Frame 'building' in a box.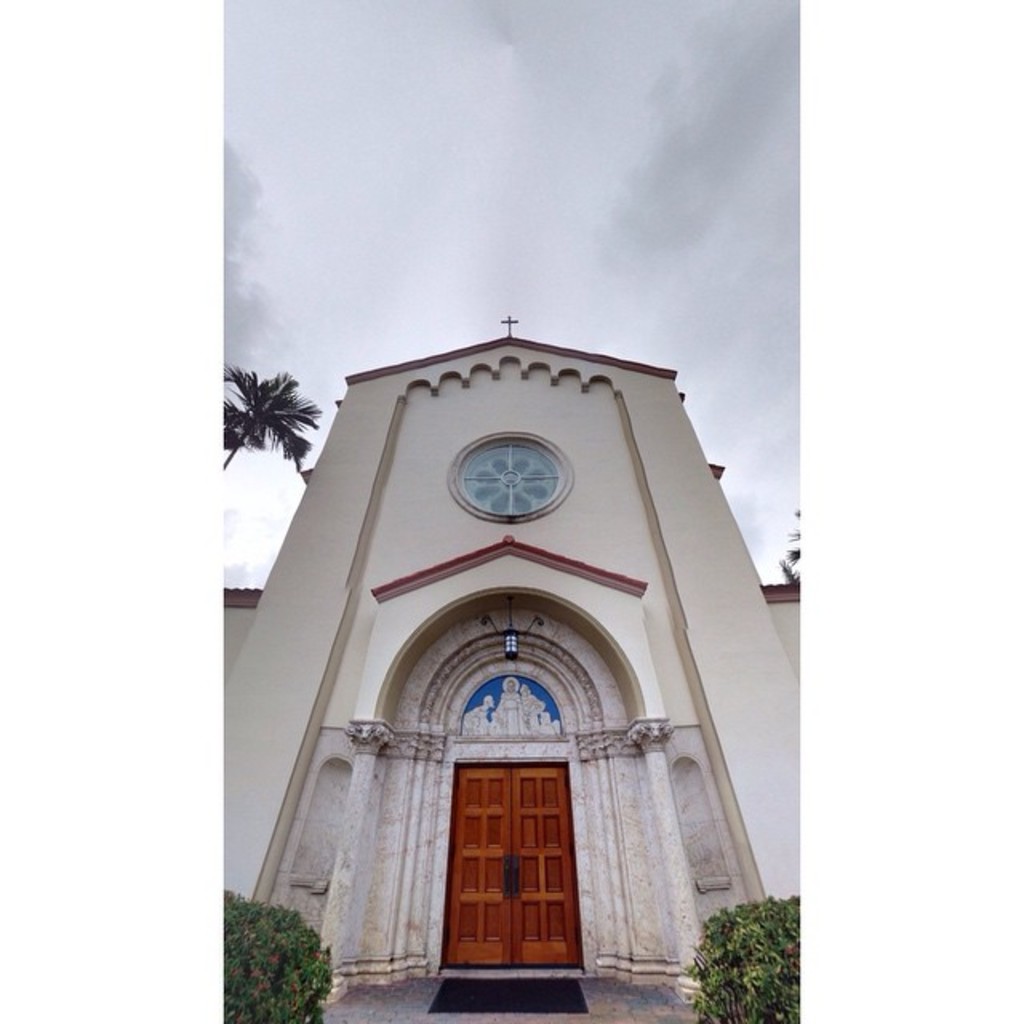
rect(224, 317, 803, 990).
